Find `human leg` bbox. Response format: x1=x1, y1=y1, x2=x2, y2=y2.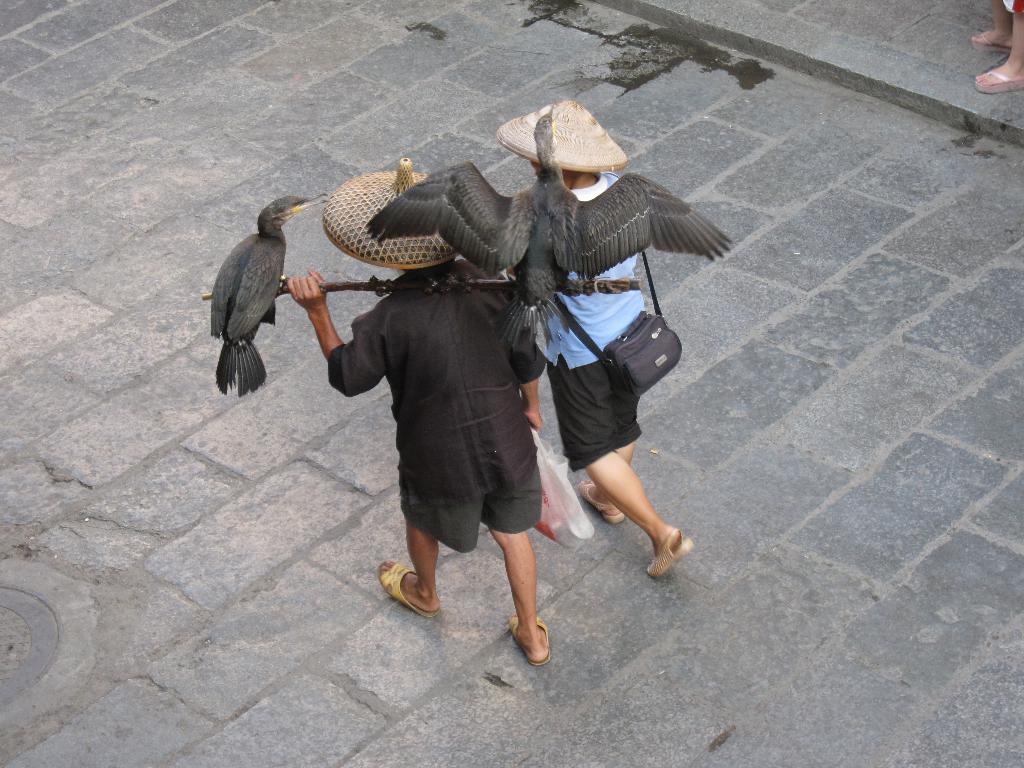
x1=973, y1=0, x2=1016, y2=56.
